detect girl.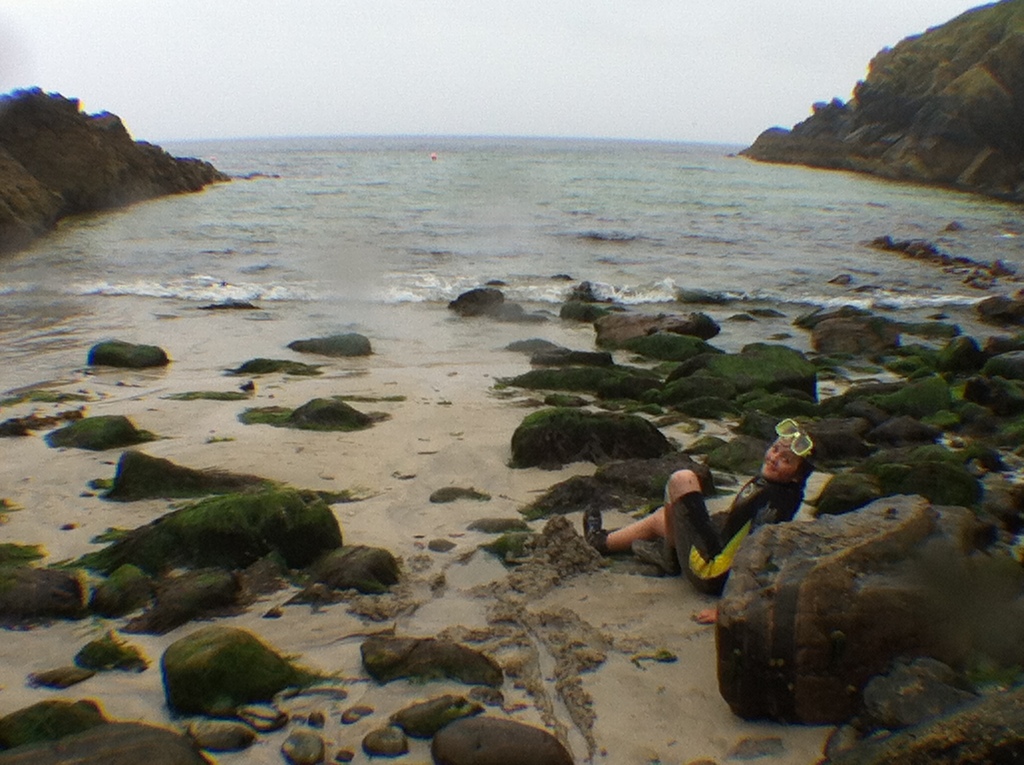
Detected at x1=582, y1=419, x2=810, y2=625.
